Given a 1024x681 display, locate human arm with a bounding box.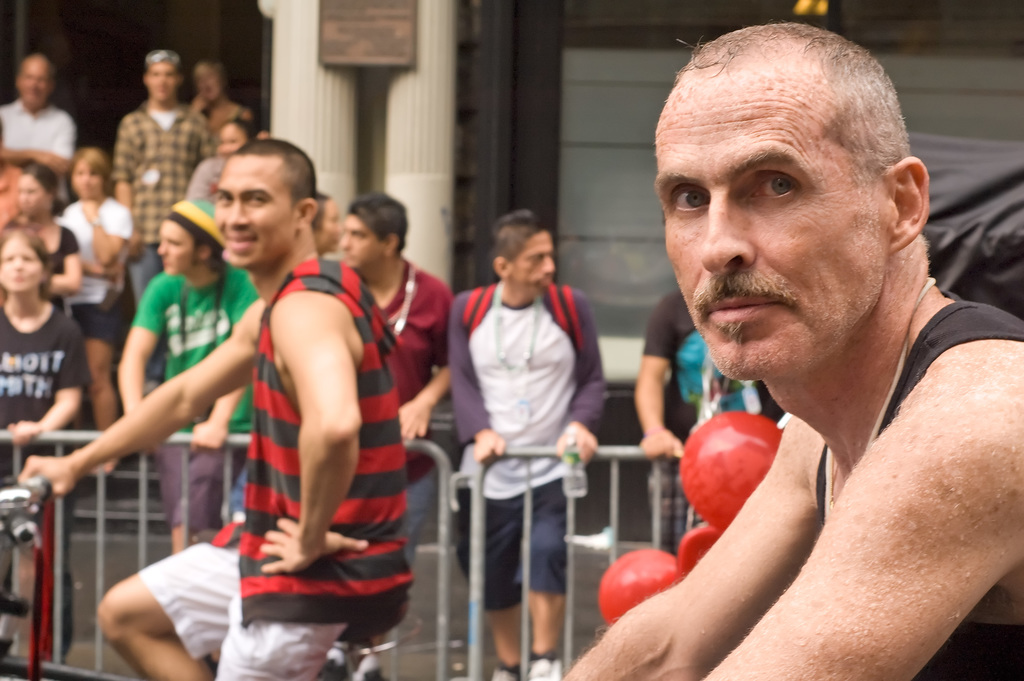
Located: BBox(40, 331, 247, 523).
